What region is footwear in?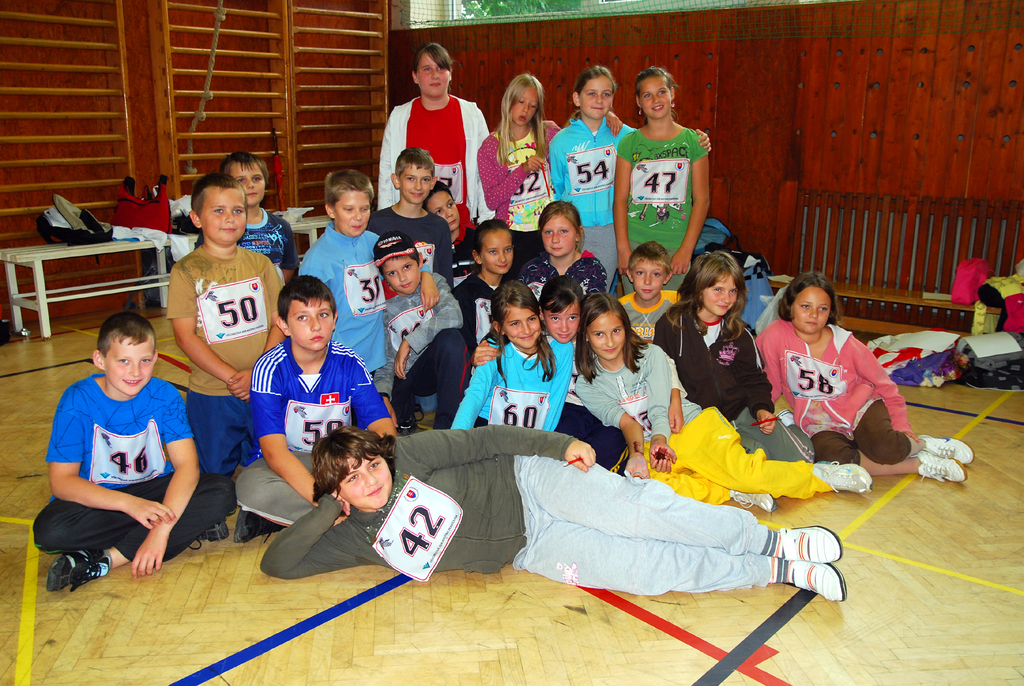
(left=911, top=444, right=968, bottom=479).
